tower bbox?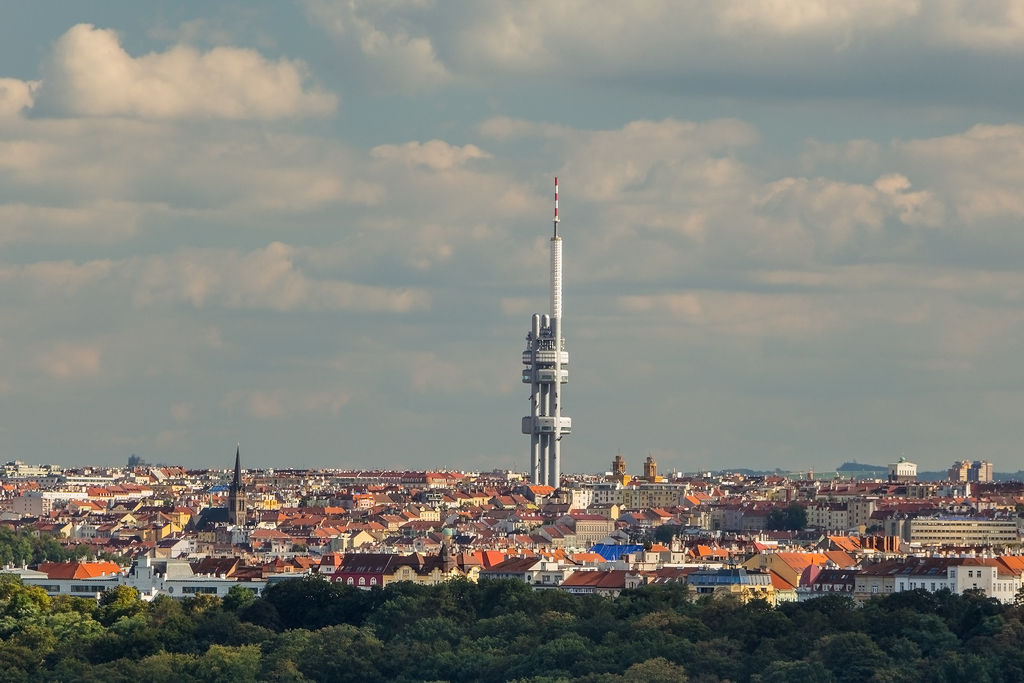
box=[502, 181, 601, 486]
